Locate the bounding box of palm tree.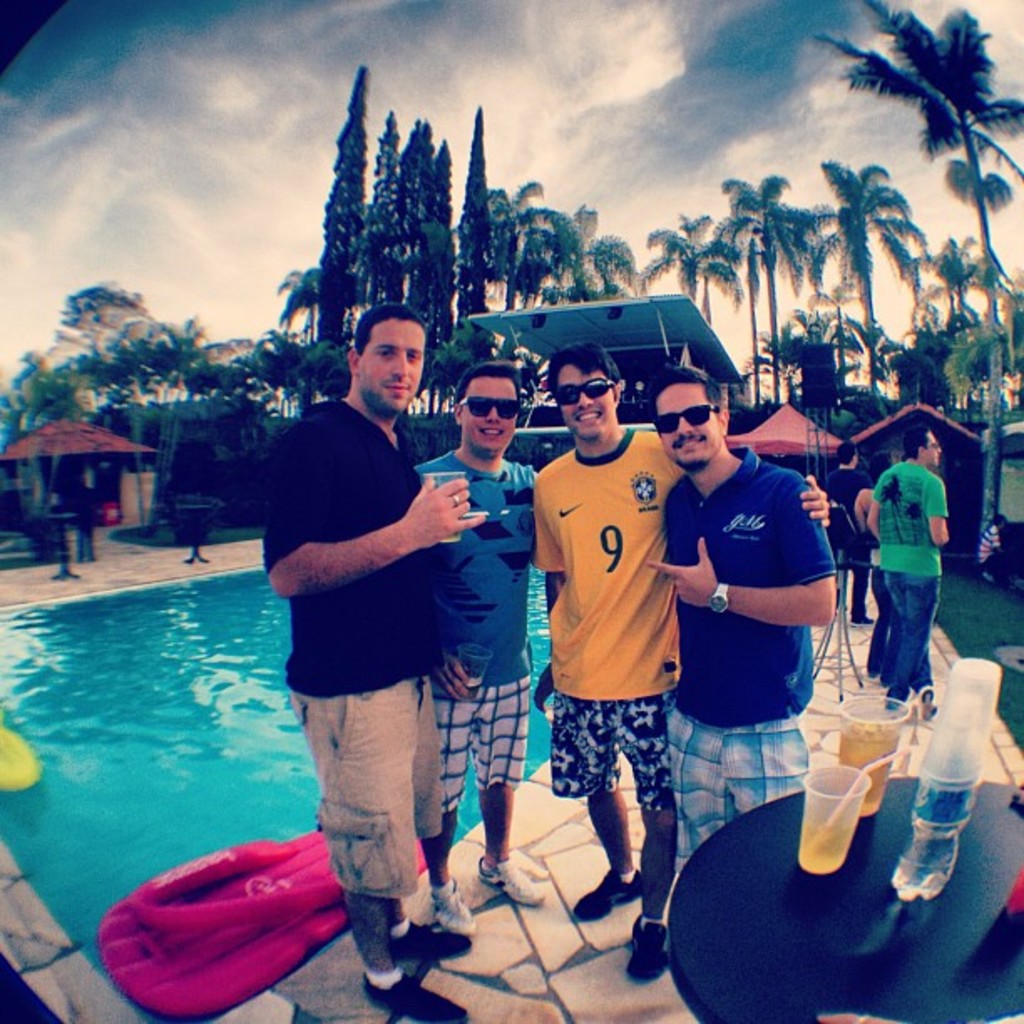
Bounding box: x1=927, y1=231, x2=986, y2=400.
